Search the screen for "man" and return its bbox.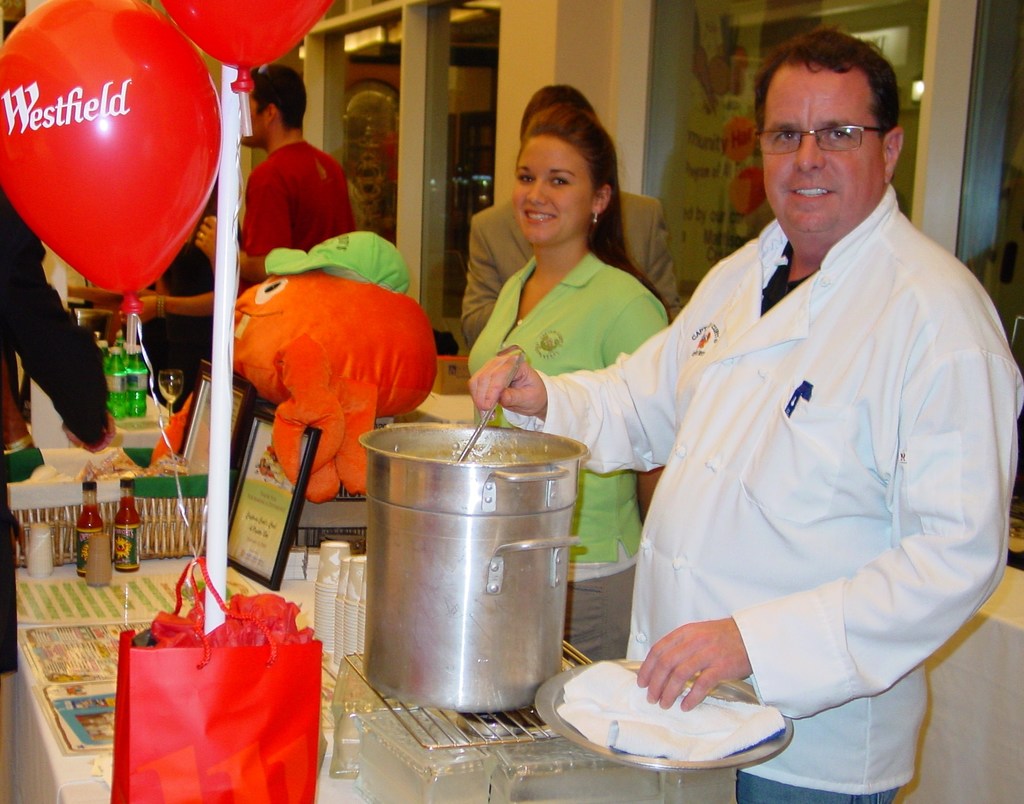
Found: bbox=(0, 192, 116, 451).
